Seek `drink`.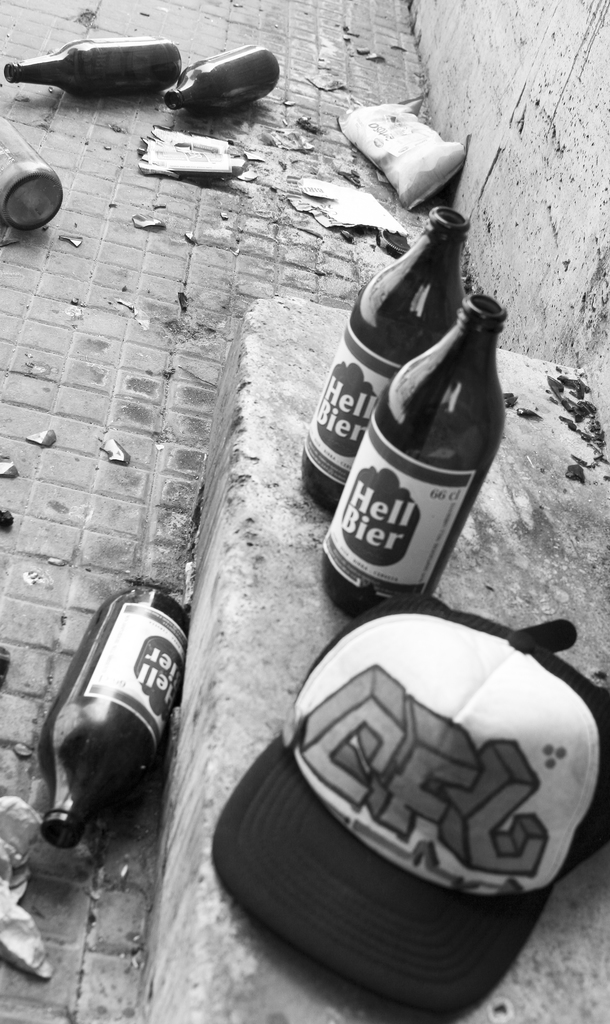
rect(0, 108, 68, 232).
